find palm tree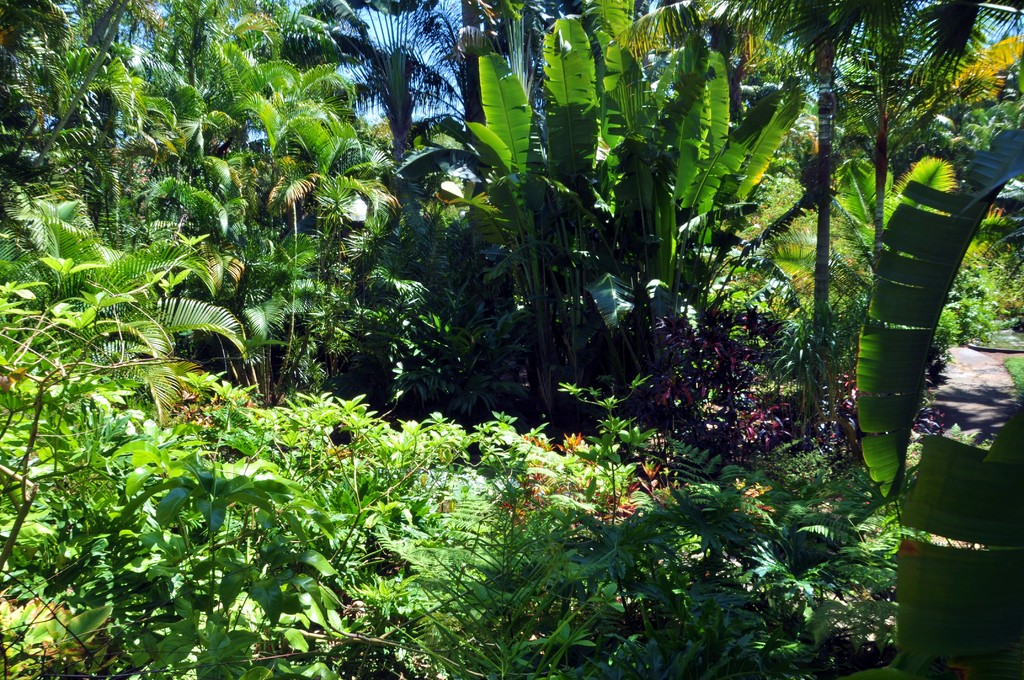
[287,8,453,385]
